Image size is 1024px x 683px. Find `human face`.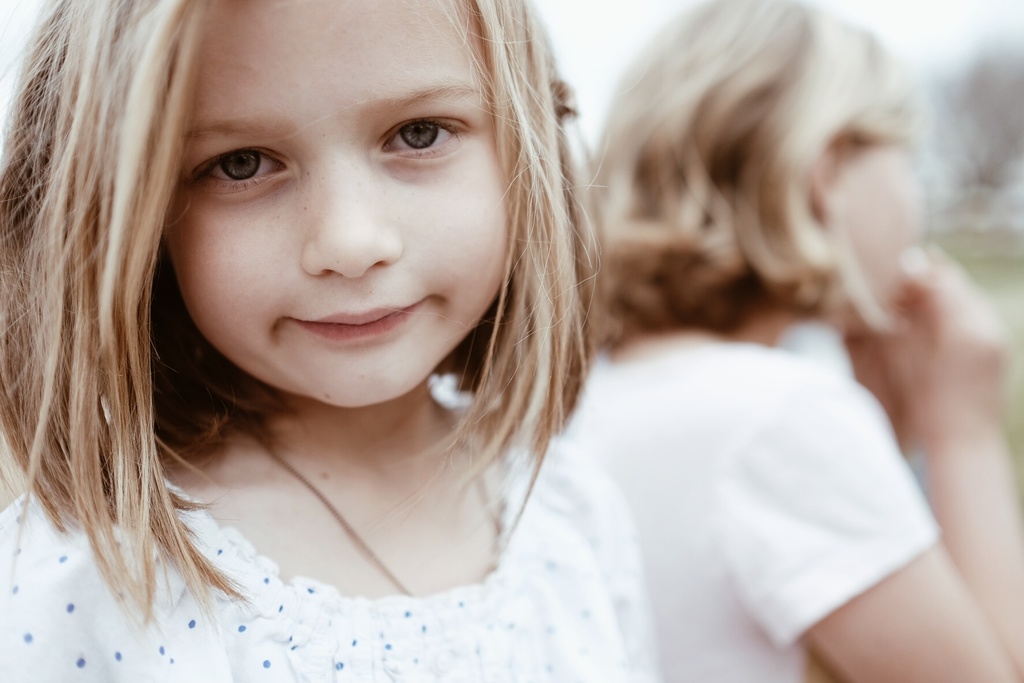
(left=159, top=0, right=519, bottom=400).
